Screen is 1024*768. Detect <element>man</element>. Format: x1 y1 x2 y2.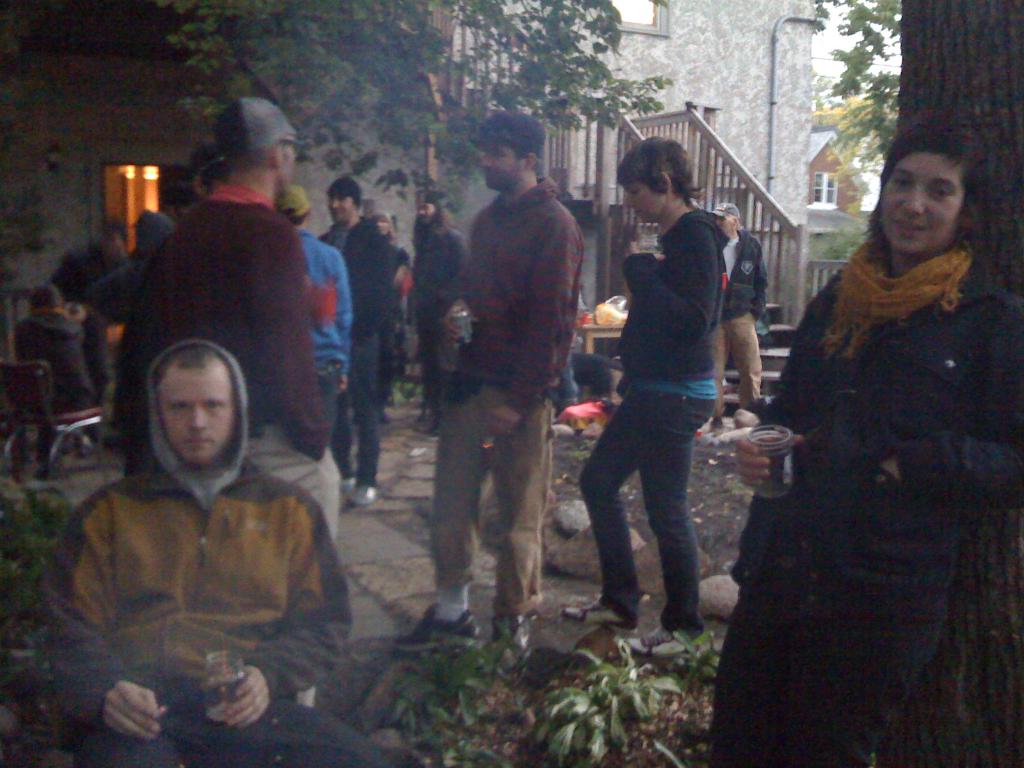
21 289 108 388.
